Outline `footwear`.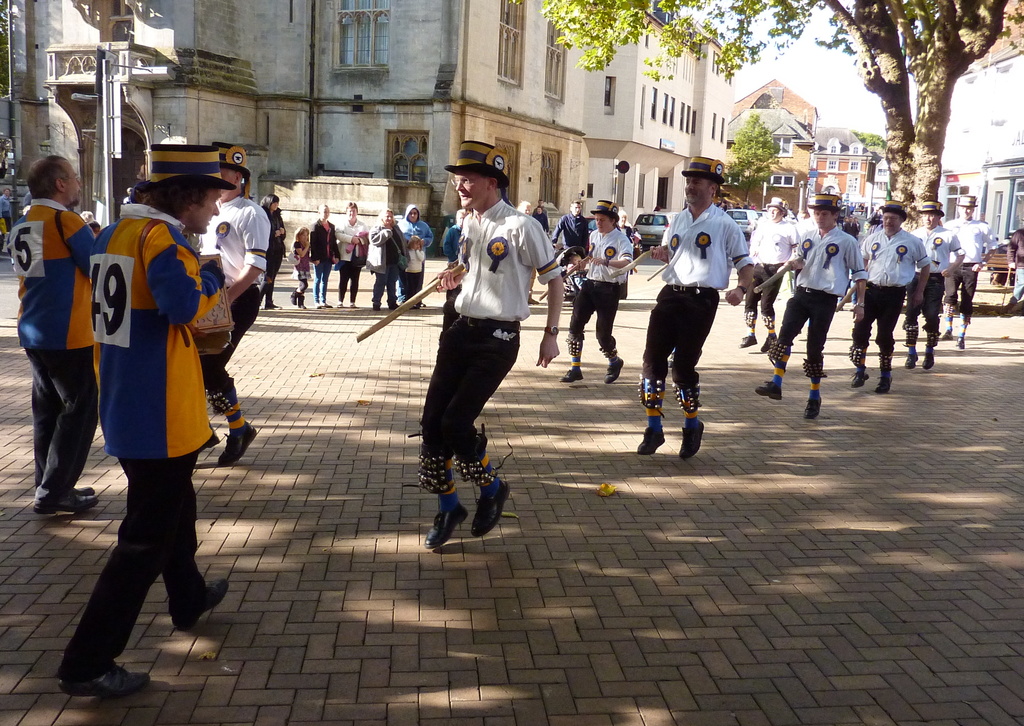
Outline: [417,301,426,307].
